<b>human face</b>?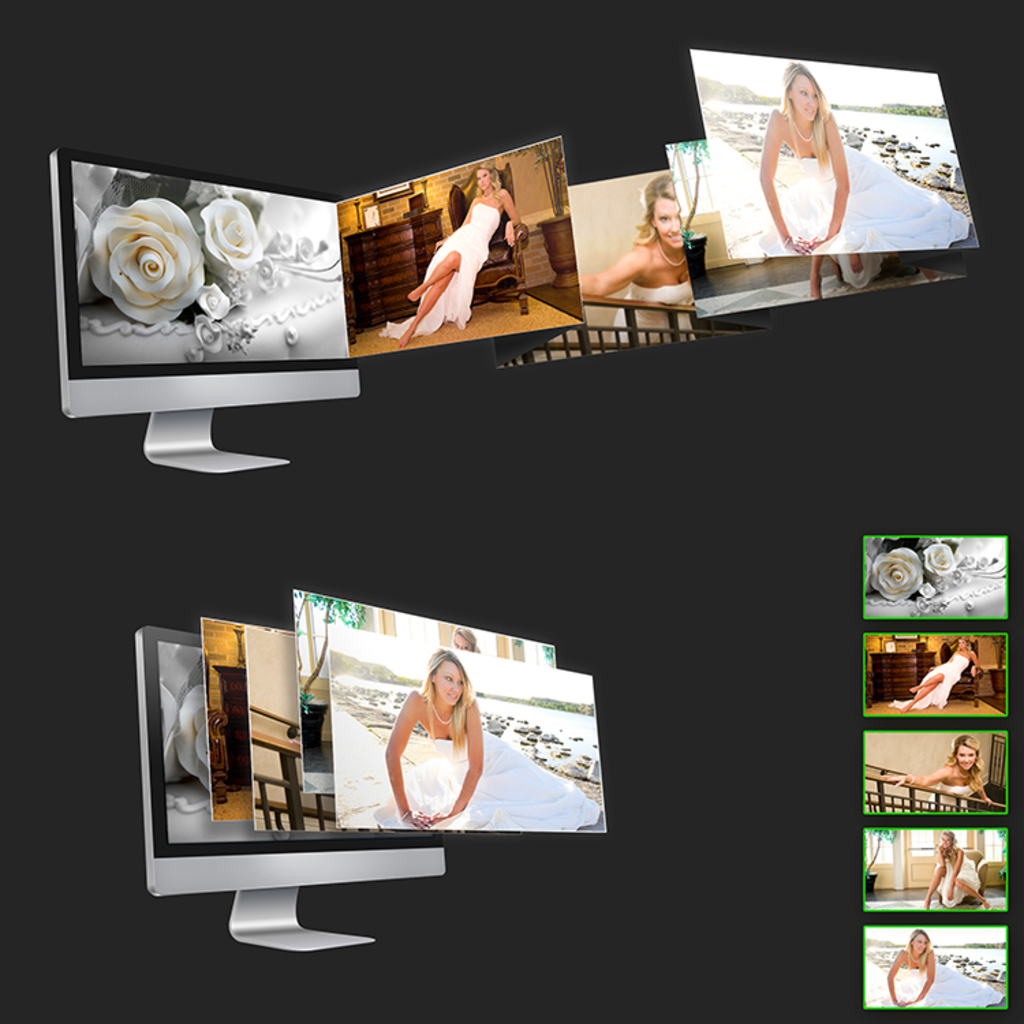
bbox=[954, 744, 976, 773]
